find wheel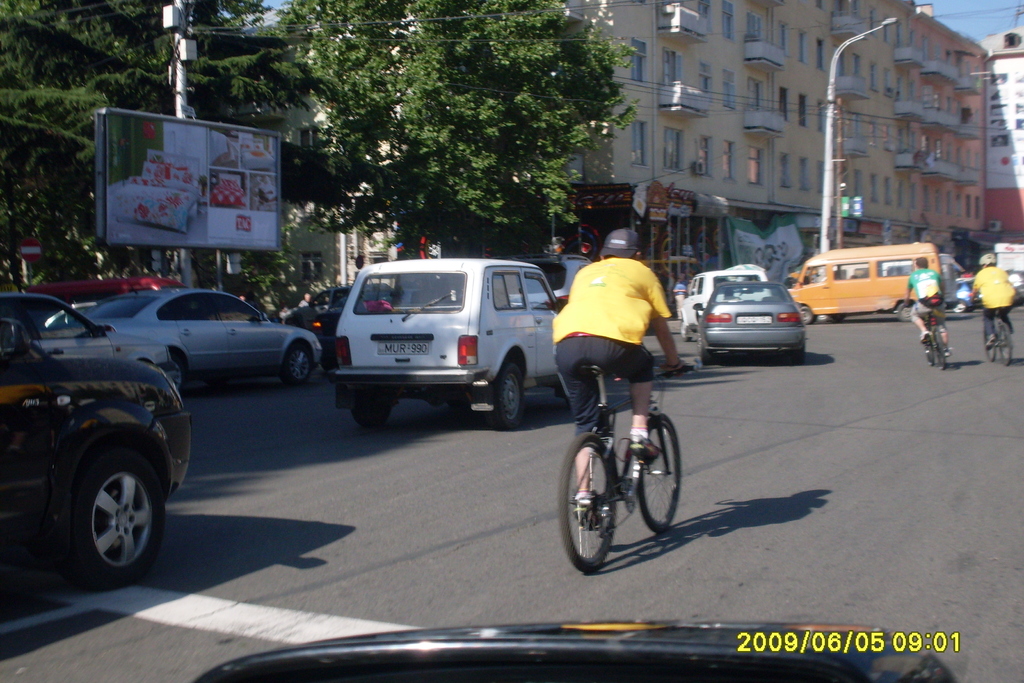
(x1=281, y1=348, x2=312, y2=383)
